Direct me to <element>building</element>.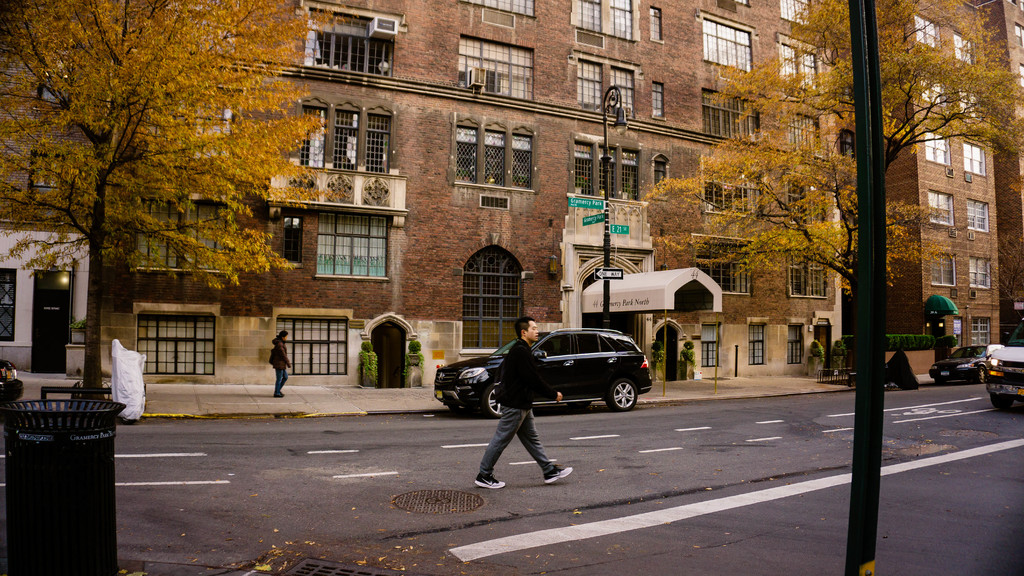
Direction: rect(980, 0, 1023, 341).
